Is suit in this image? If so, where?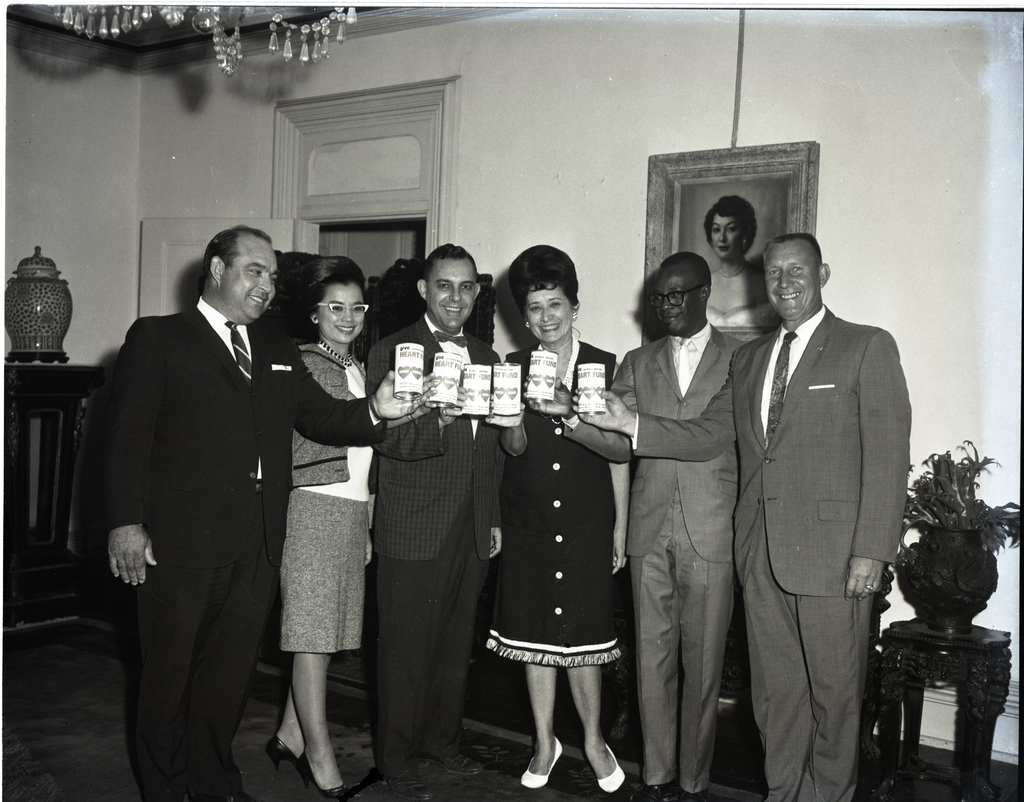
Yes, at crop(560, 326, 747, 778).
